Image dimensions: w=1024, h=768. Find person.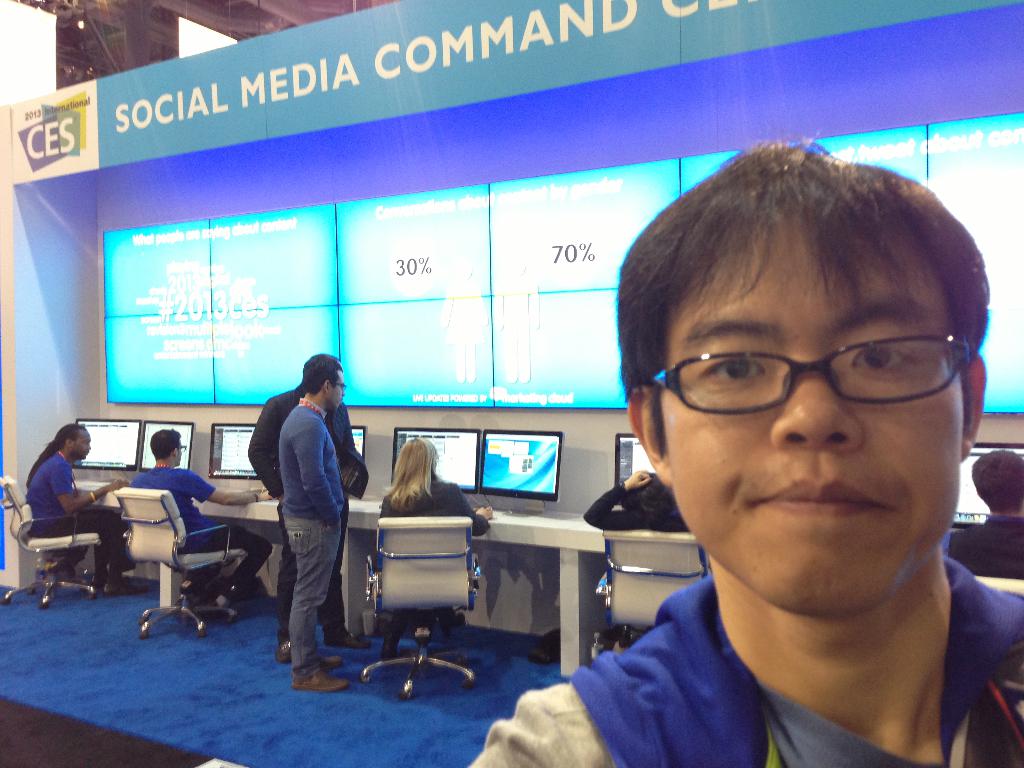
Rect(376, 436, 490, 661).
